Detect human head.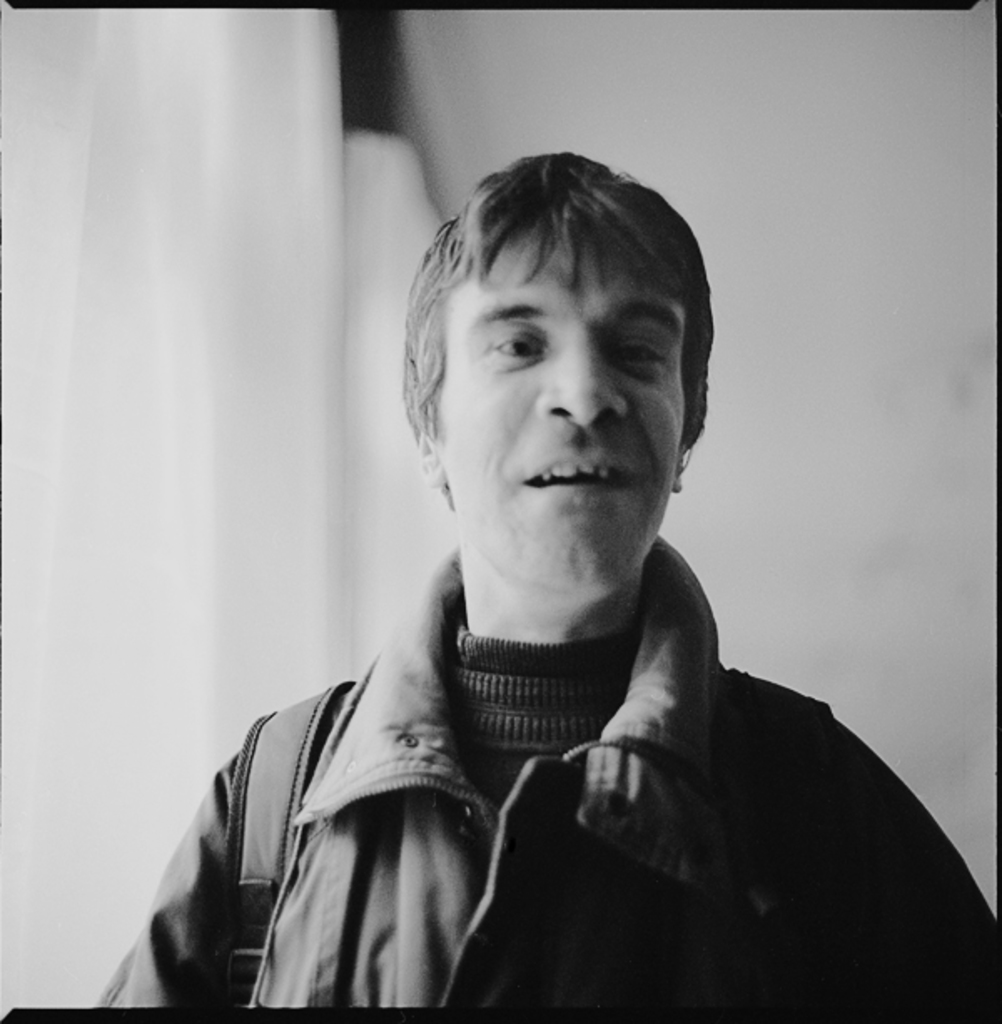
Detected at {"x1": 406, "y1": 149, "x2": 701, "y2": 483}.
